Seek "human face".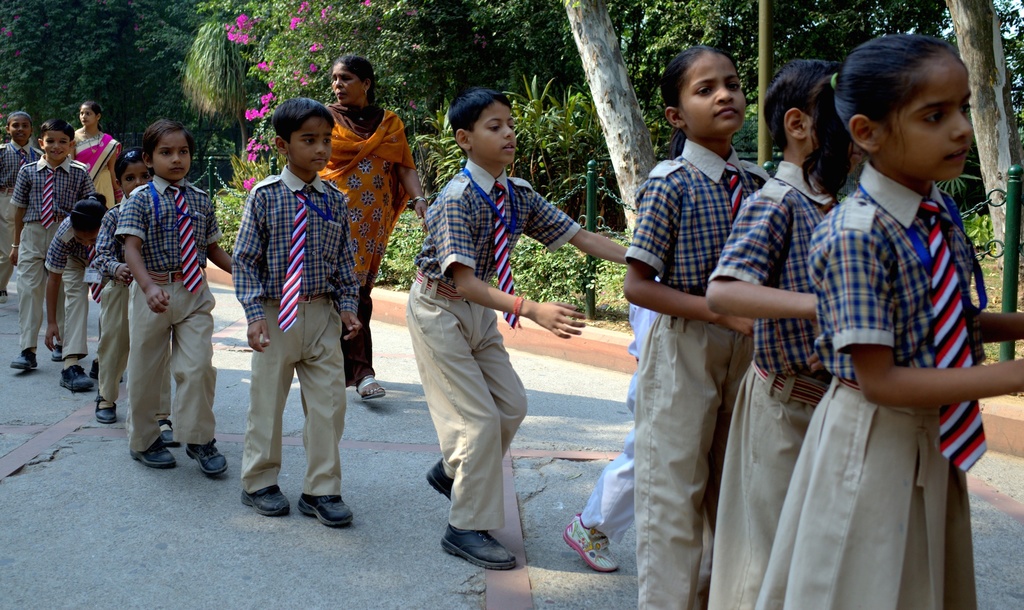
{"x1": 122, "y1": 163, "x2": 146, "y2": 196}.
